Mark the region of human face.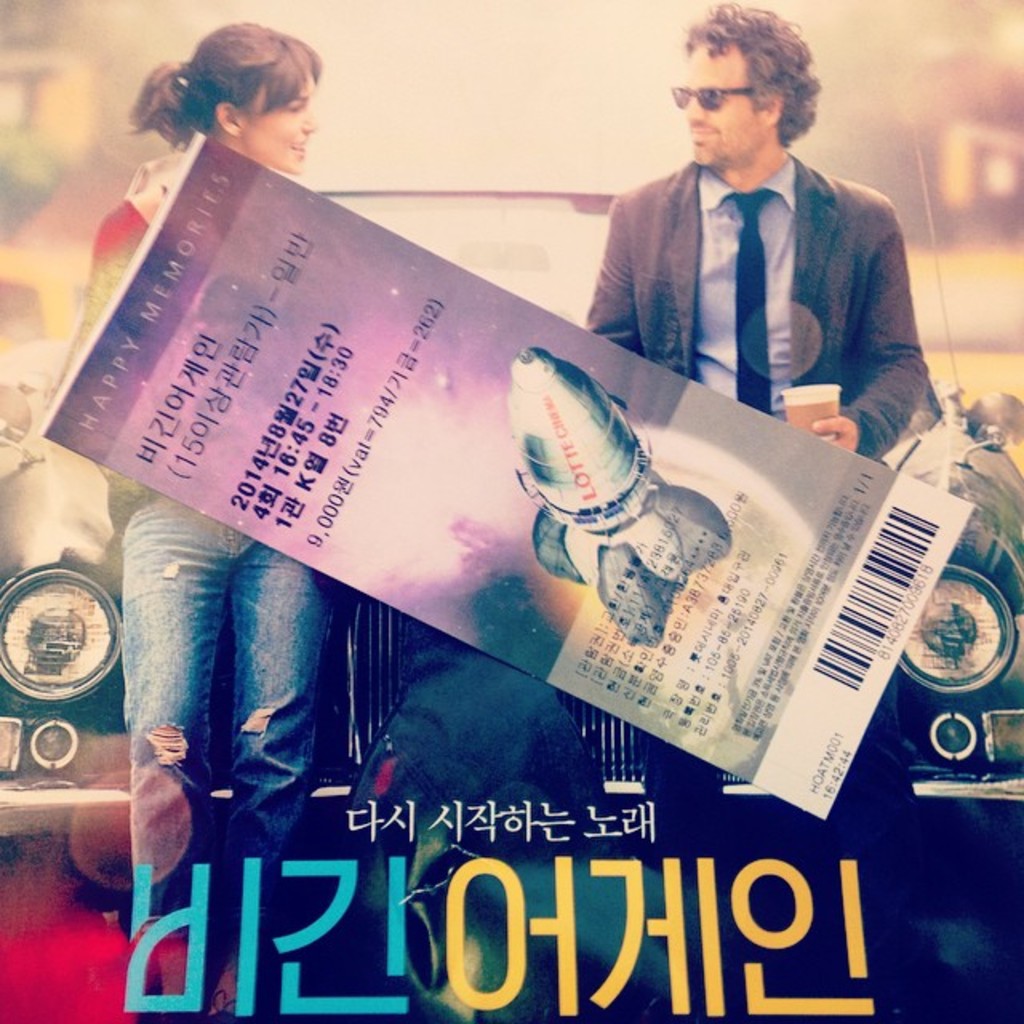
Region: [x1=243, y1=64, x2=317, y2=181].
